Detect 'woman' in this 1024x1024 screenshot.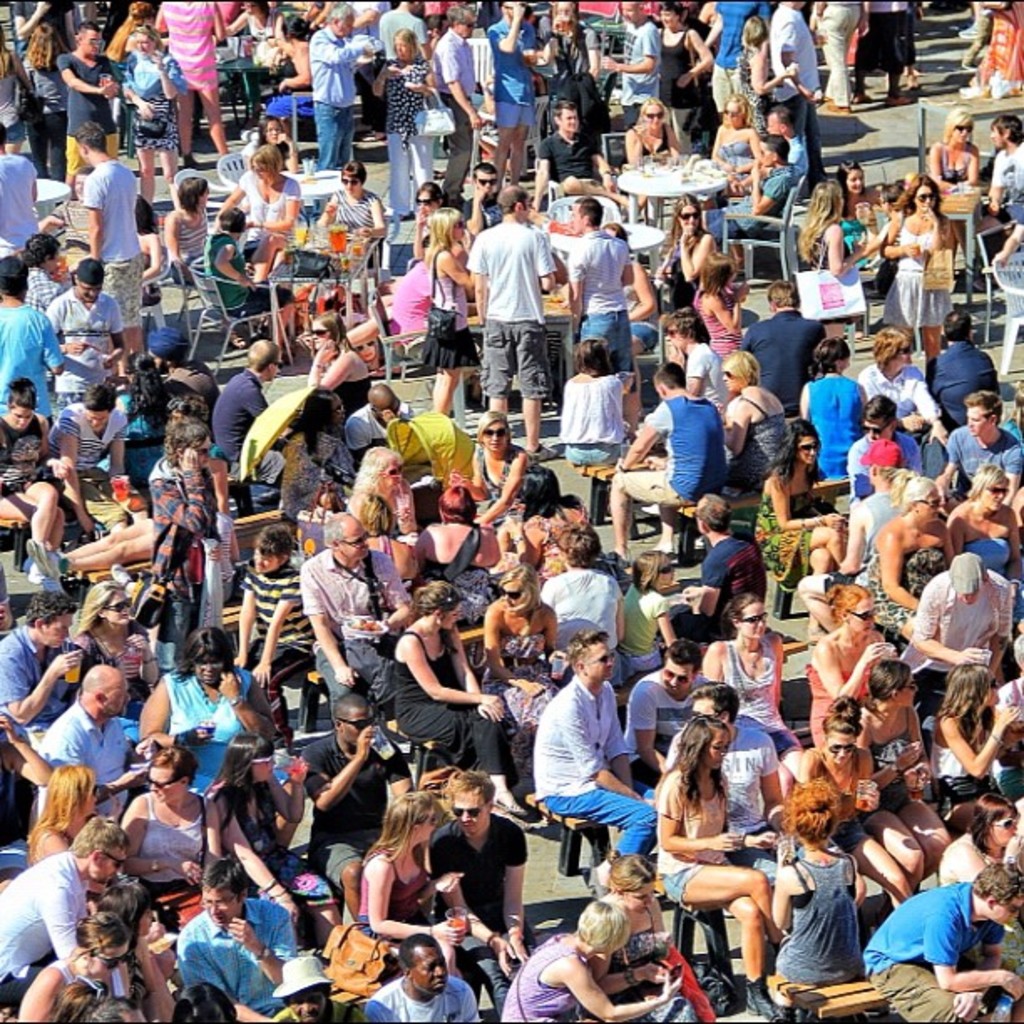
Detection: [left=84, top=880, right=172, bottom=1017].
